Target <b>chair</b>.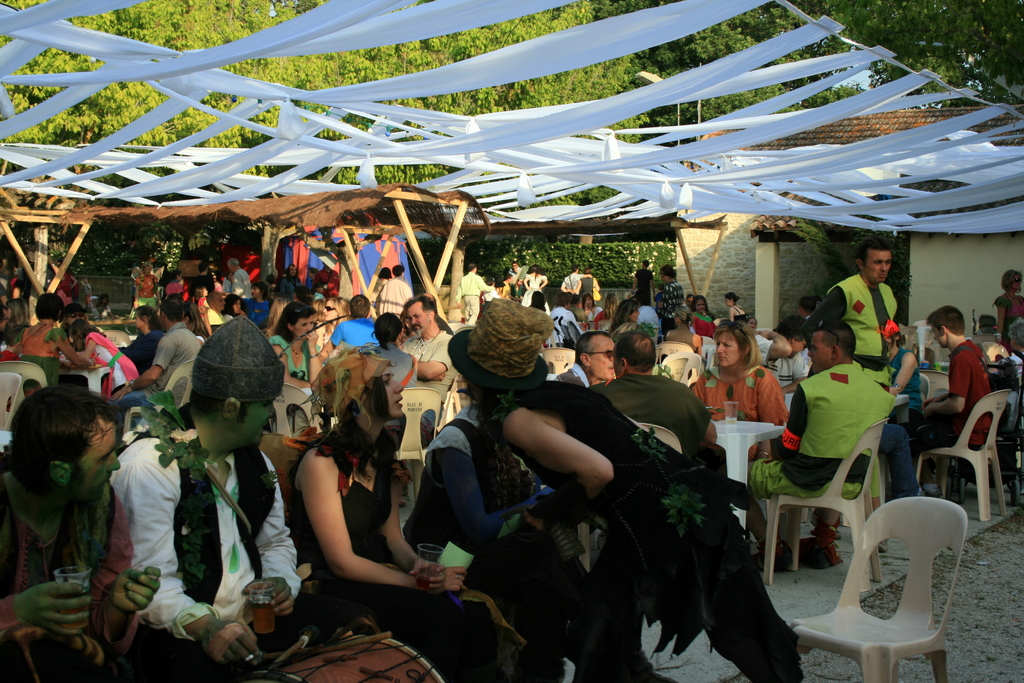
Target region: detection(661, 352, 706, 388).
